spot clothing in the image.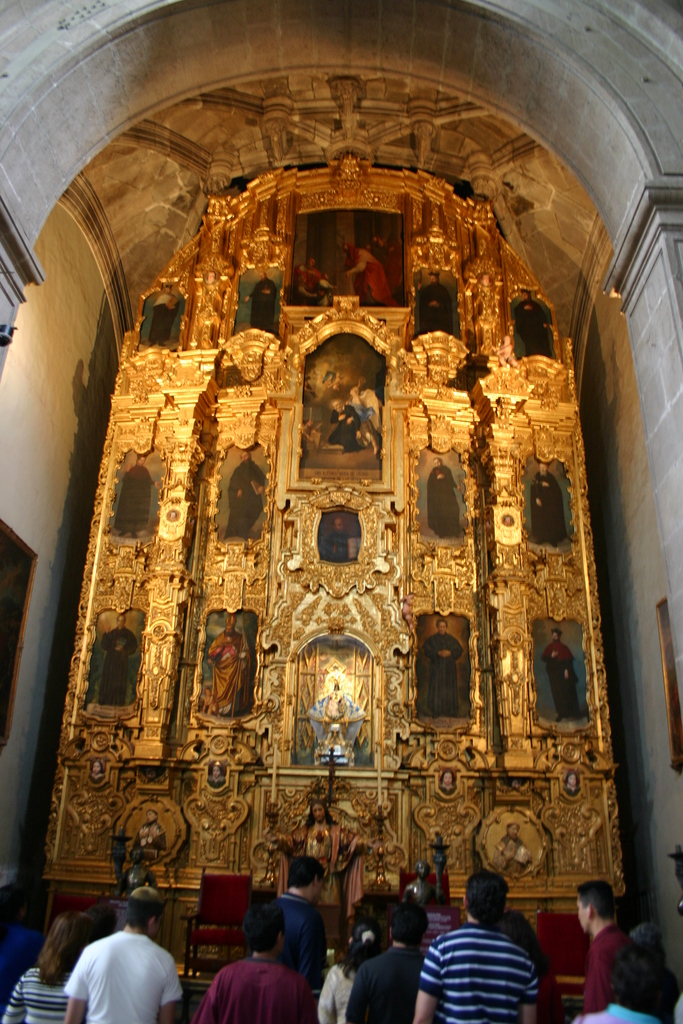
clothing found at [x1=269, y1=893, x2=329, y2=989].
